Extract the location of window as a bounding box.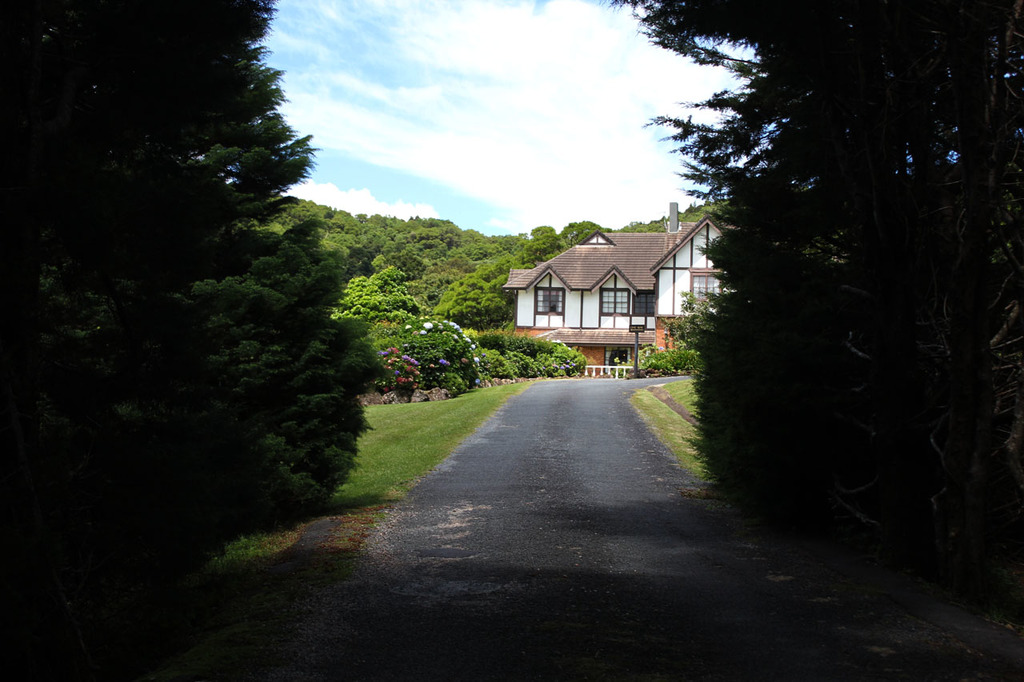
<bbox>597, 289, 632, 316</bbox>.
